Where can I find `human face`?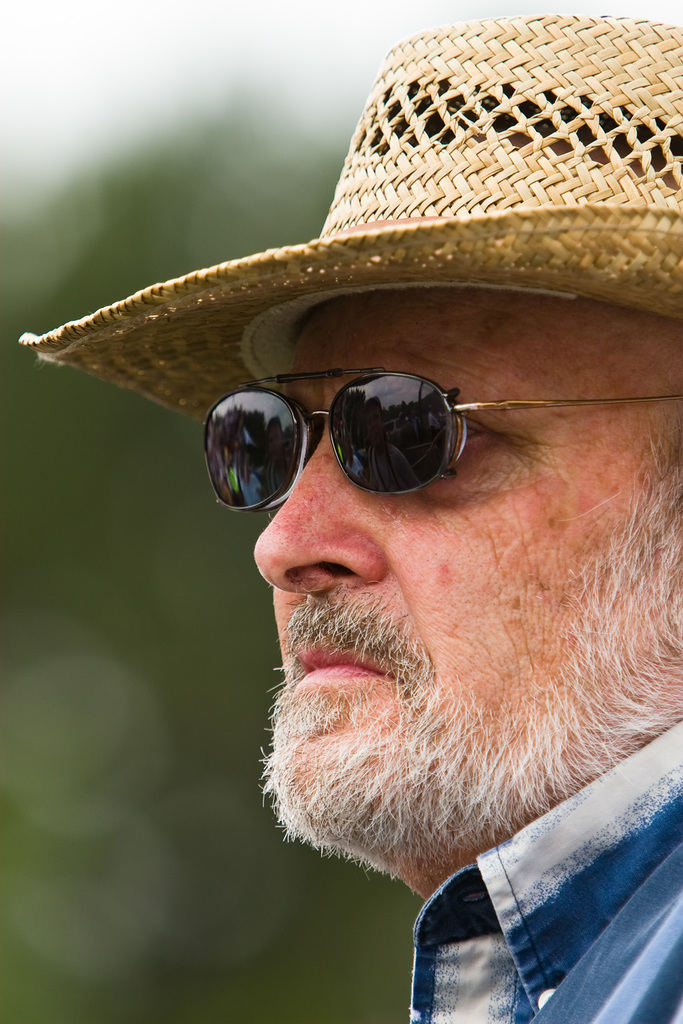
You can find it at {"x1": 252, "y1": 293, "x2": 678, "y2": 848}.
